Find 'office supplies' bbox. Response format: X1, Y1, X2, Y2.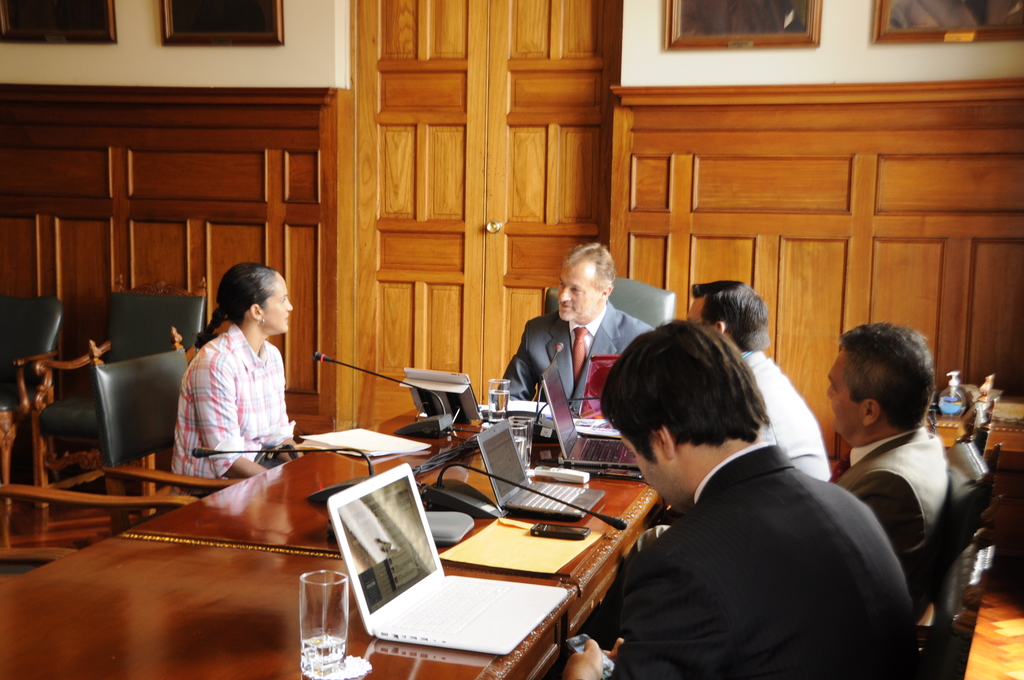
424, 503, 471, 534.
